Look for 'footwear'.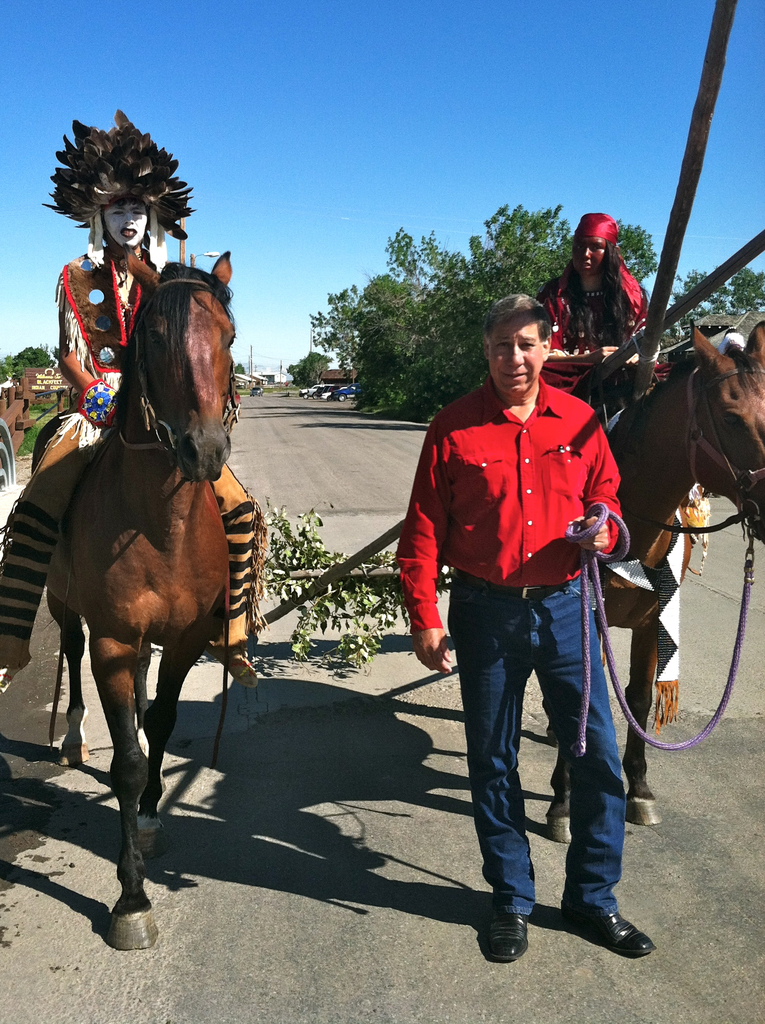
Found: <box>211,617,258,692</box>.
